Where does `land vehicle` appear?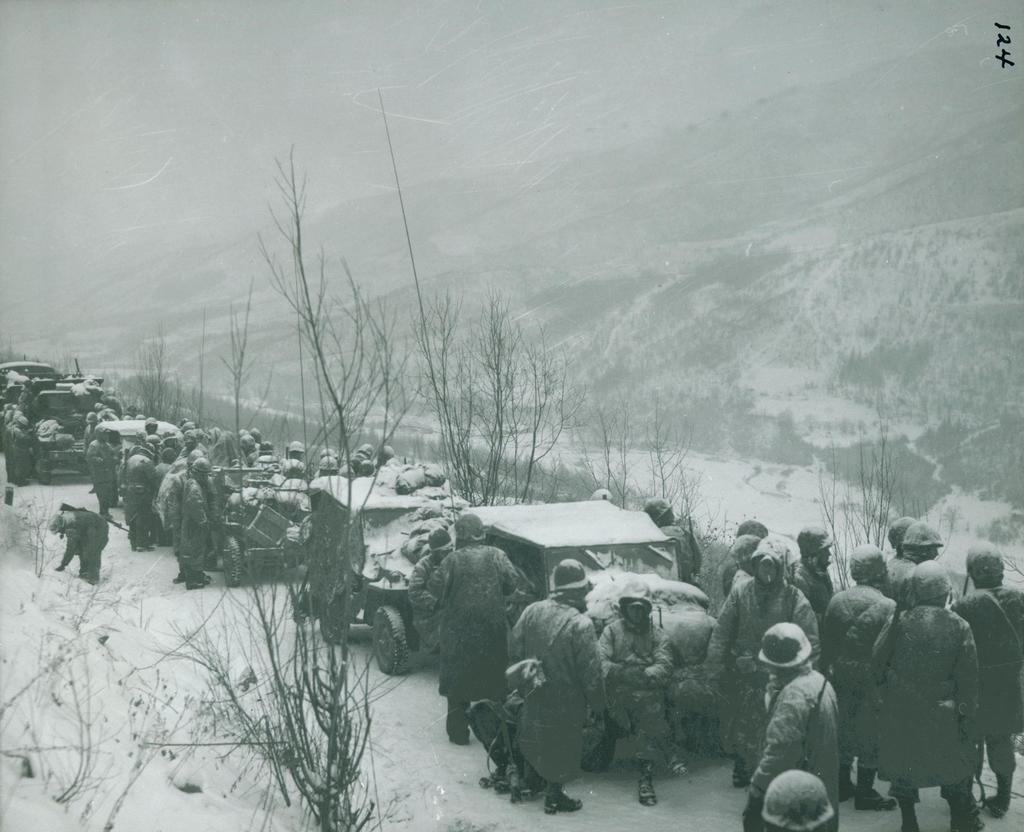
Appears at x1=201, y1=461, x2=308, y2=583.
